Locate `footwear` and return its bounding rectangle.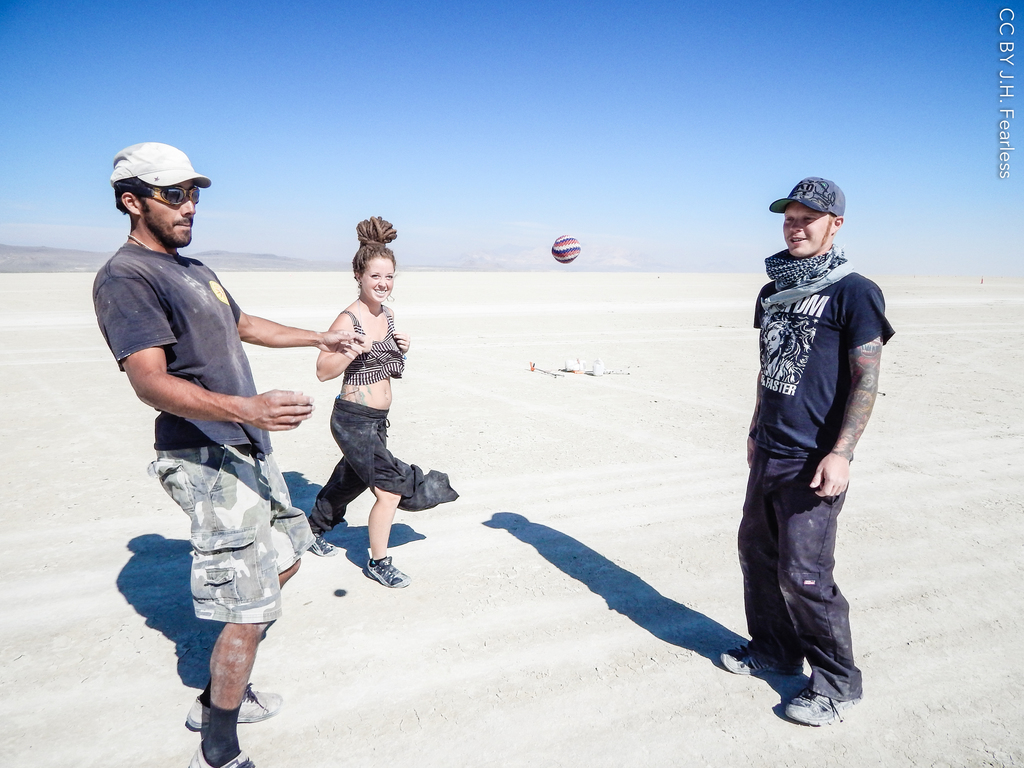
x1=186 y1=758 x2=261 y2=767.
